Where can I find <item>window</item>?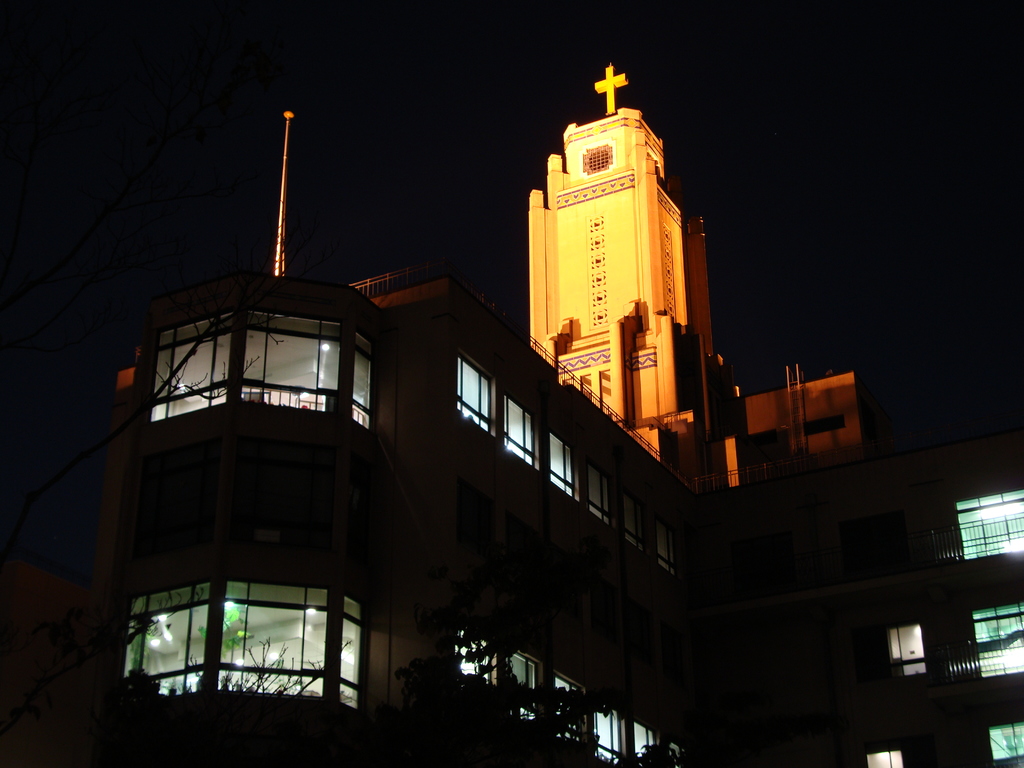
You can find it at left=507, top=650, right=538, bottom=723.
